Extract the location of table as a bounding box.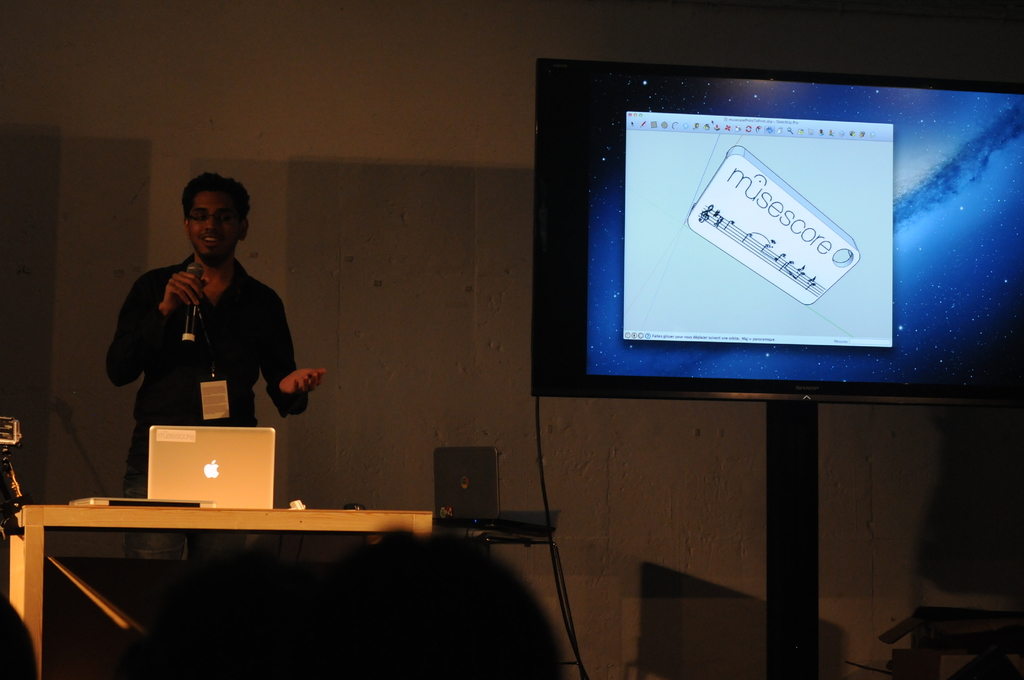
detection(25, 505, 444, 679).
